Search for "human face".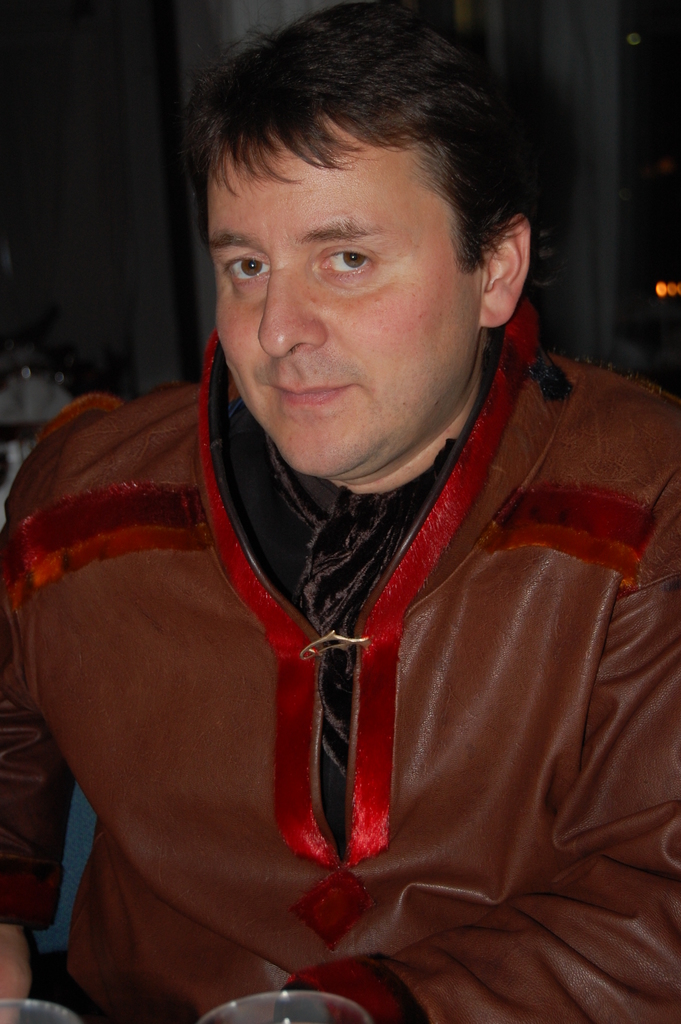
Found at l=205, t=116, r=485, b=476.
